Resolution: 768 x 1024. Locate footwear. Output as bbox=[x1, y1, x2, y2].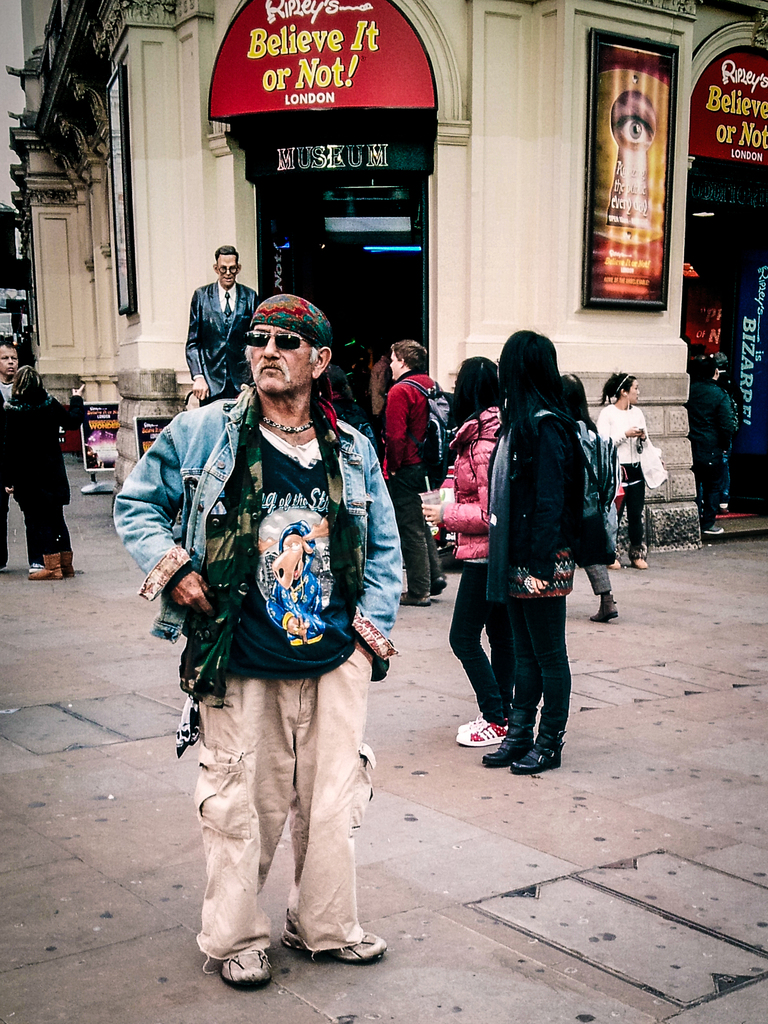
bbox=[716, 500, 738, 512].
